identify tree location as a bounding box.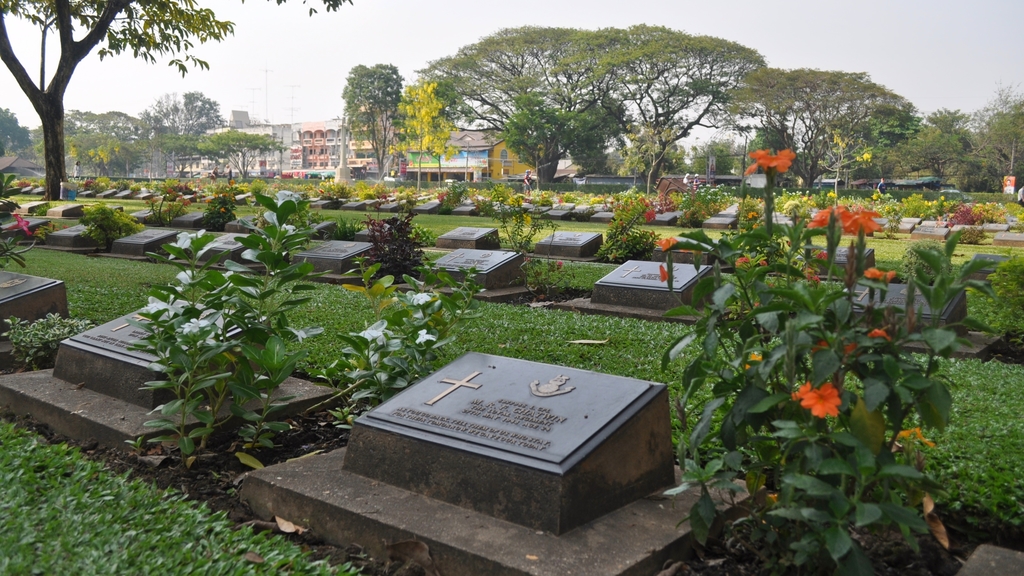
[33, 126, 45, 157].
